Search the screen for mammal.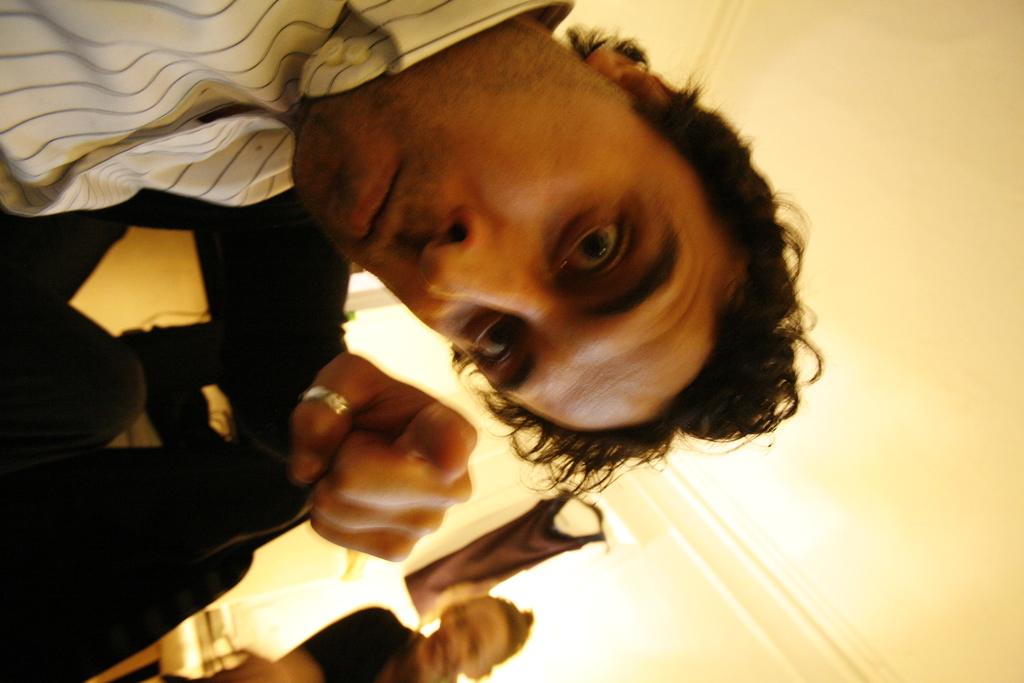
Found at bbox(208, 588, 534, 682).
